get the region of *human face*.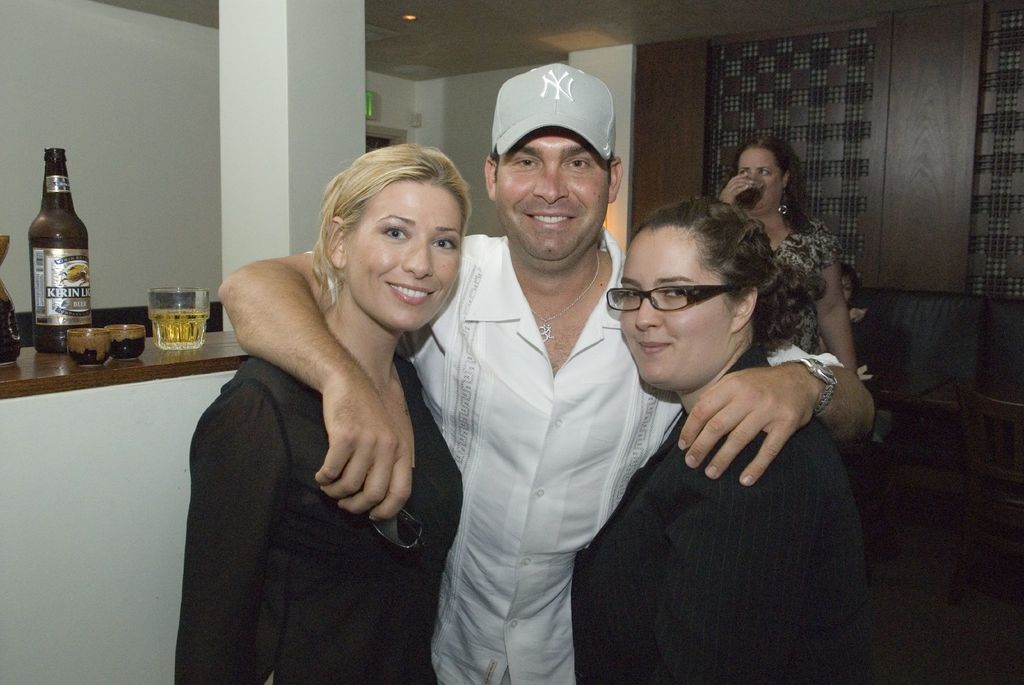
region(341, 160, 464, 321).
